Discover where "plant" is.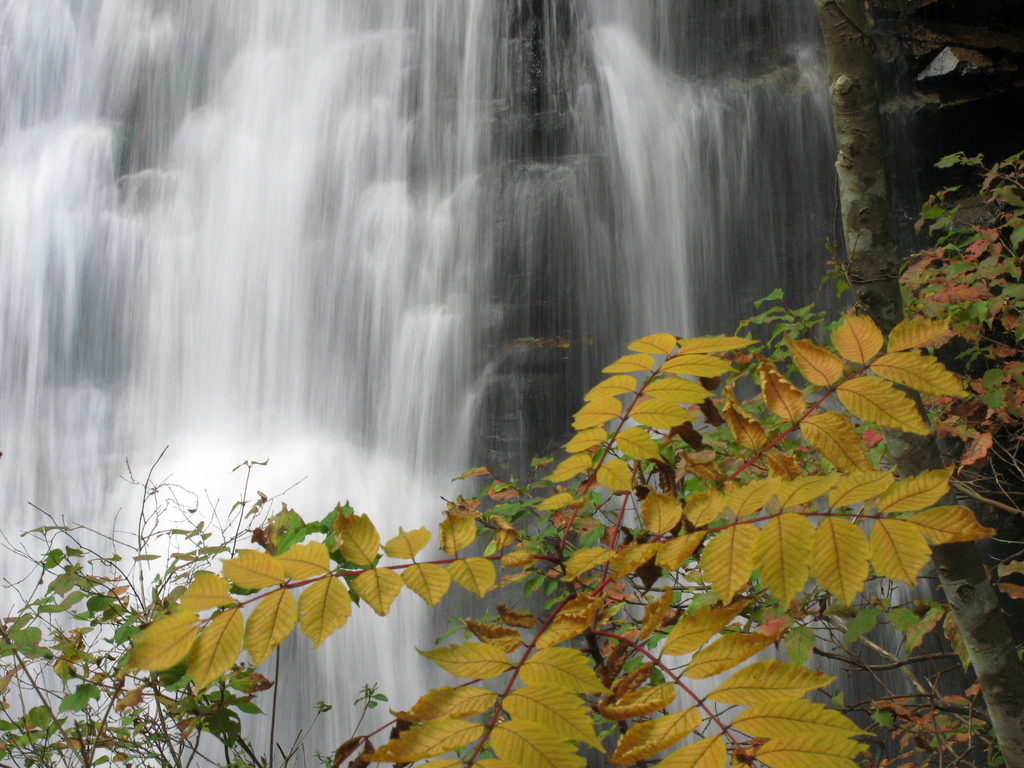
Discovered at (124,312,995,767).
